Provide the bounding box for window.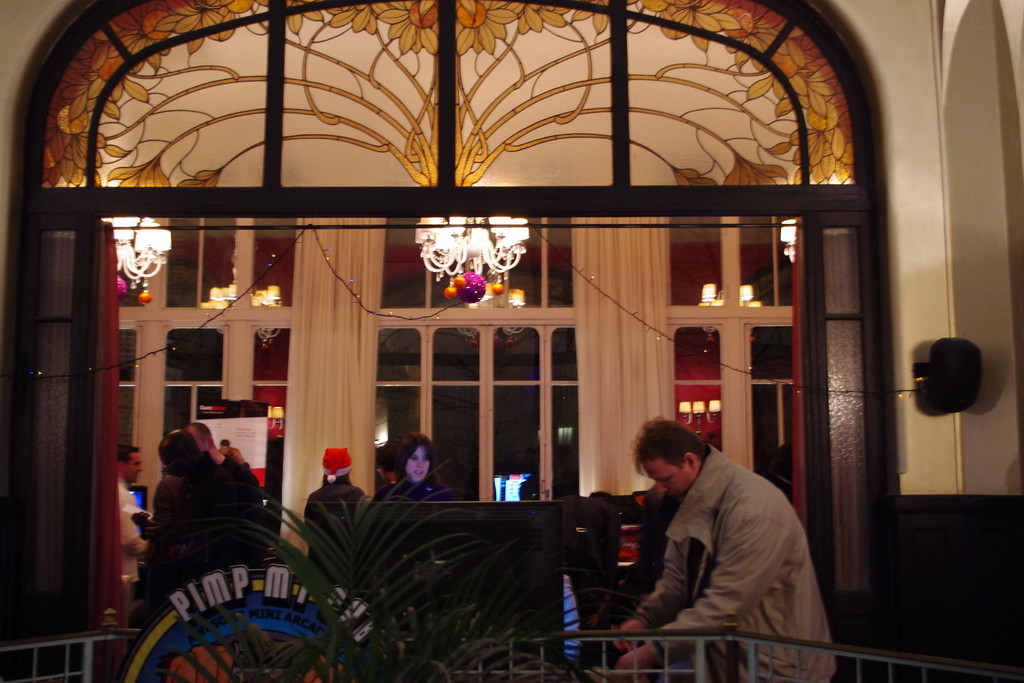
<box>663,322,838,537</box>.
